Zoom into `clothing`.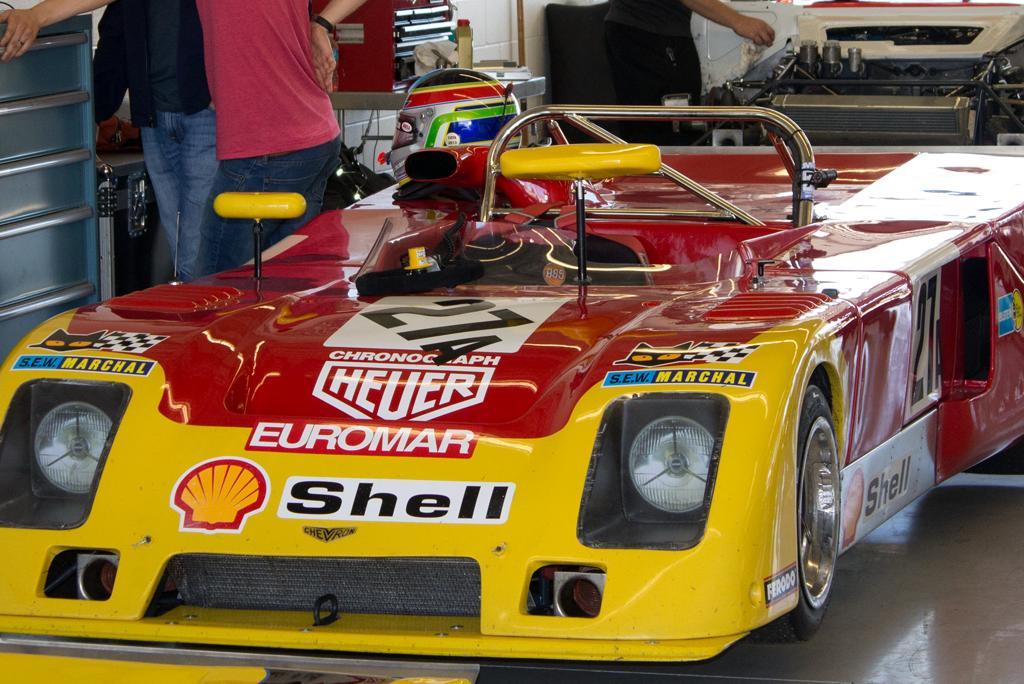
Zoom target: [left=89, top=0, right=227, bottom=290].
